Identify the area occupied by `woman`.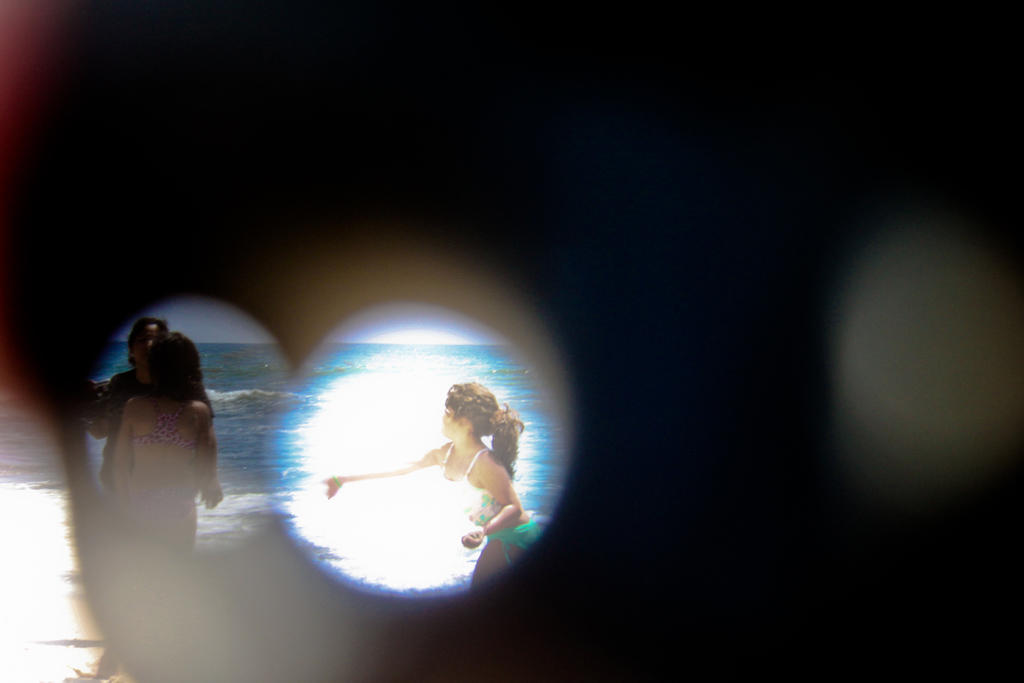
Area: detection(105, 331, 225, 682).
